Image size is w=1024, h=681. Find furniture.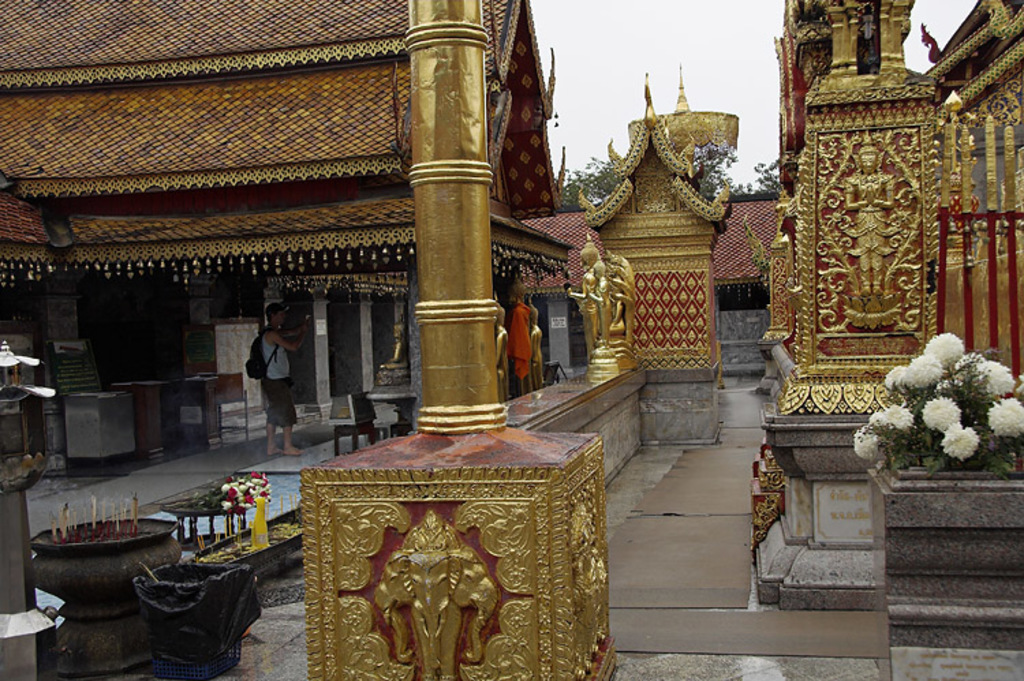
box=[330, 388, 380, 454].
